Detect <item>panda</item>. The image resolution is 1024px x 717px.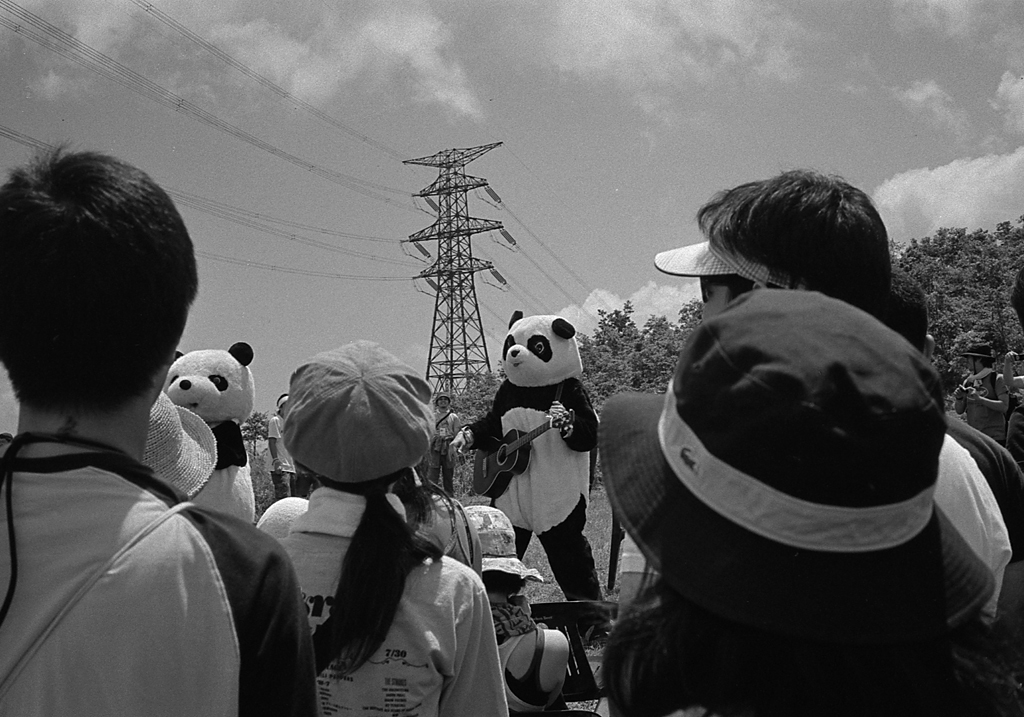
BBox(459, 309, 604, 604).
